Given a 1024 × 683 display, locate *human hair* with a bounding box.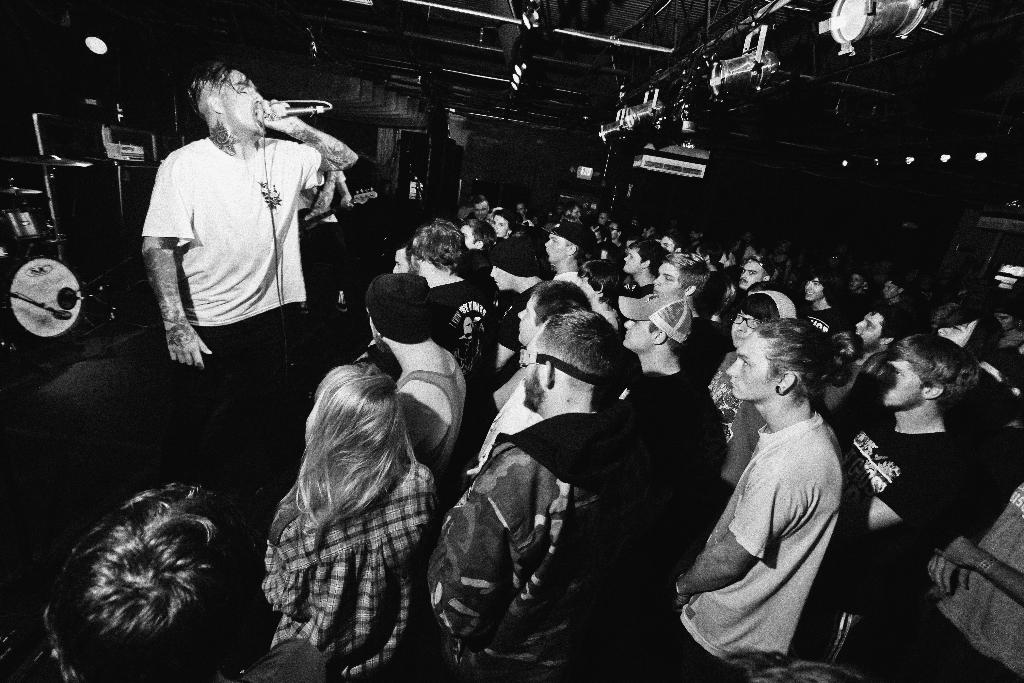
Located: [left=188, top=60, right=254, bottom=114].
